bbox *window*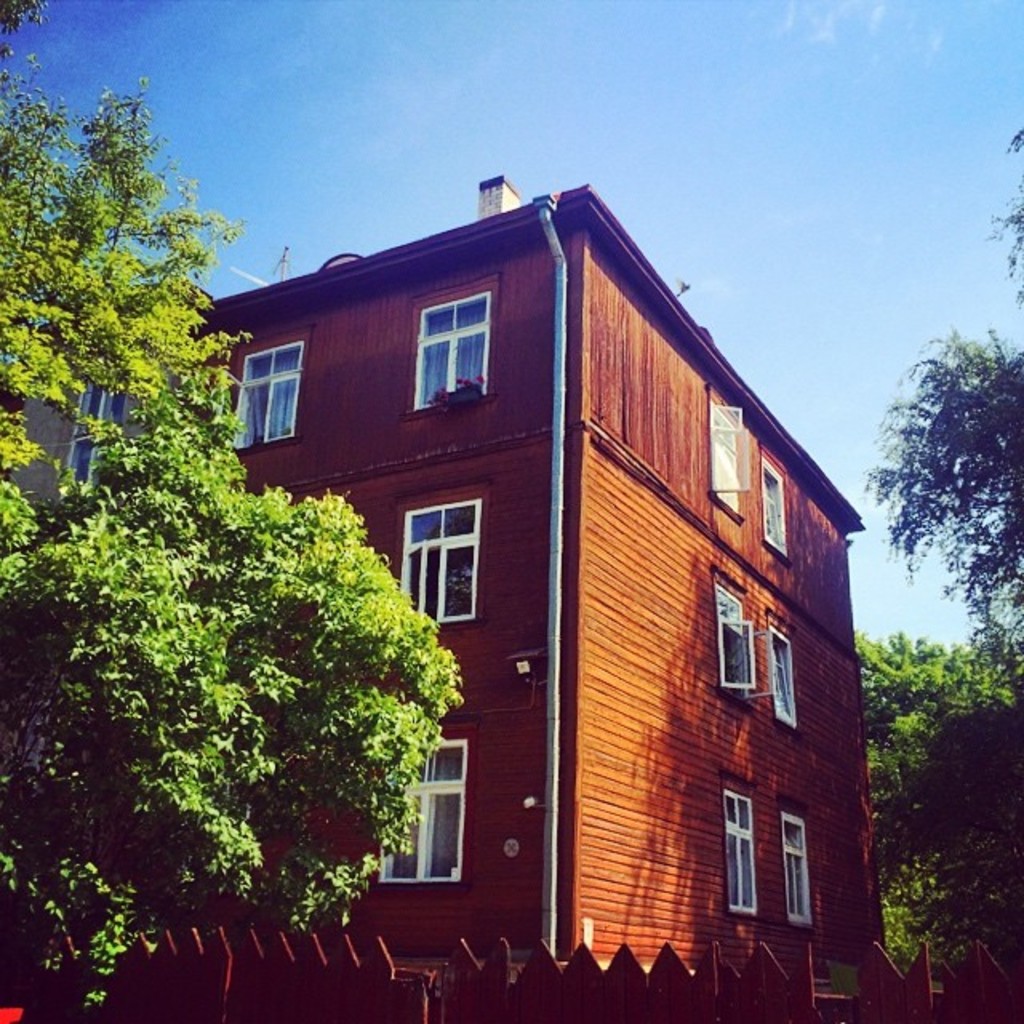
<bbox>710, 402, 749, 525</bbox>
